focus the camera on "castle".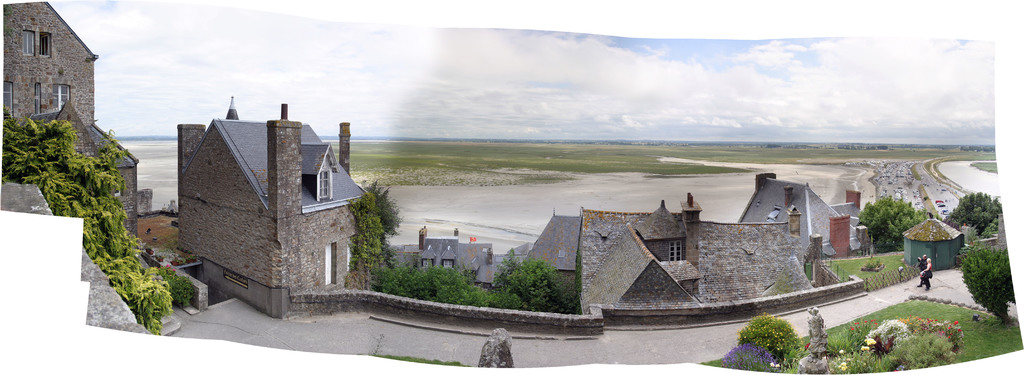
Focus region: bbox(482, 203, 820, 291).
